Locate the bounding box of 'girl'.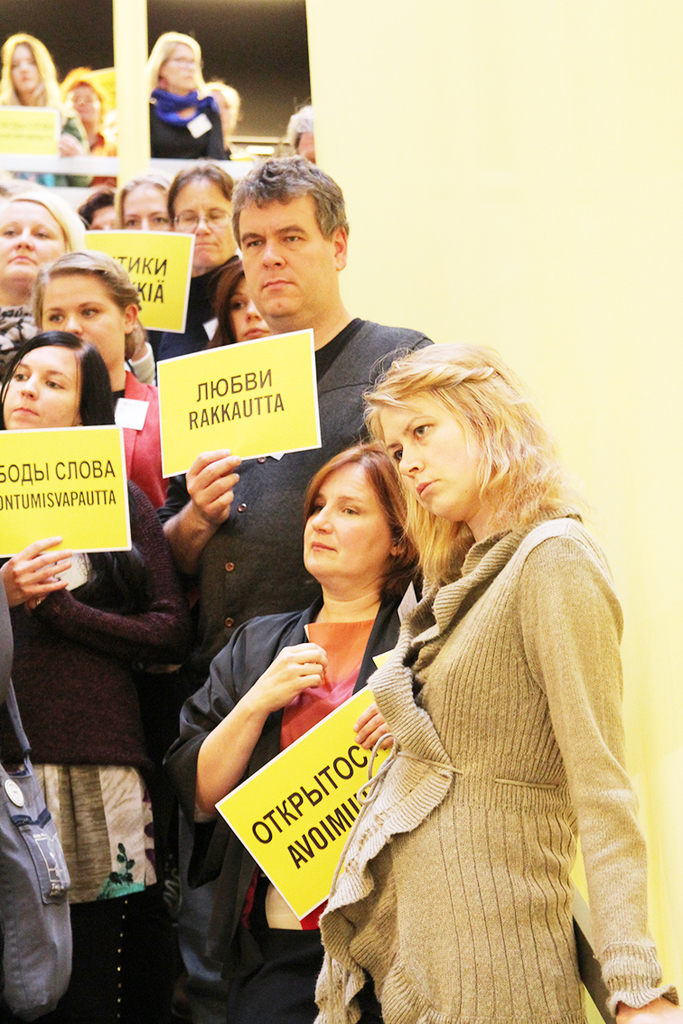
Bounding box: crop(0, 330, 179, 1023).
